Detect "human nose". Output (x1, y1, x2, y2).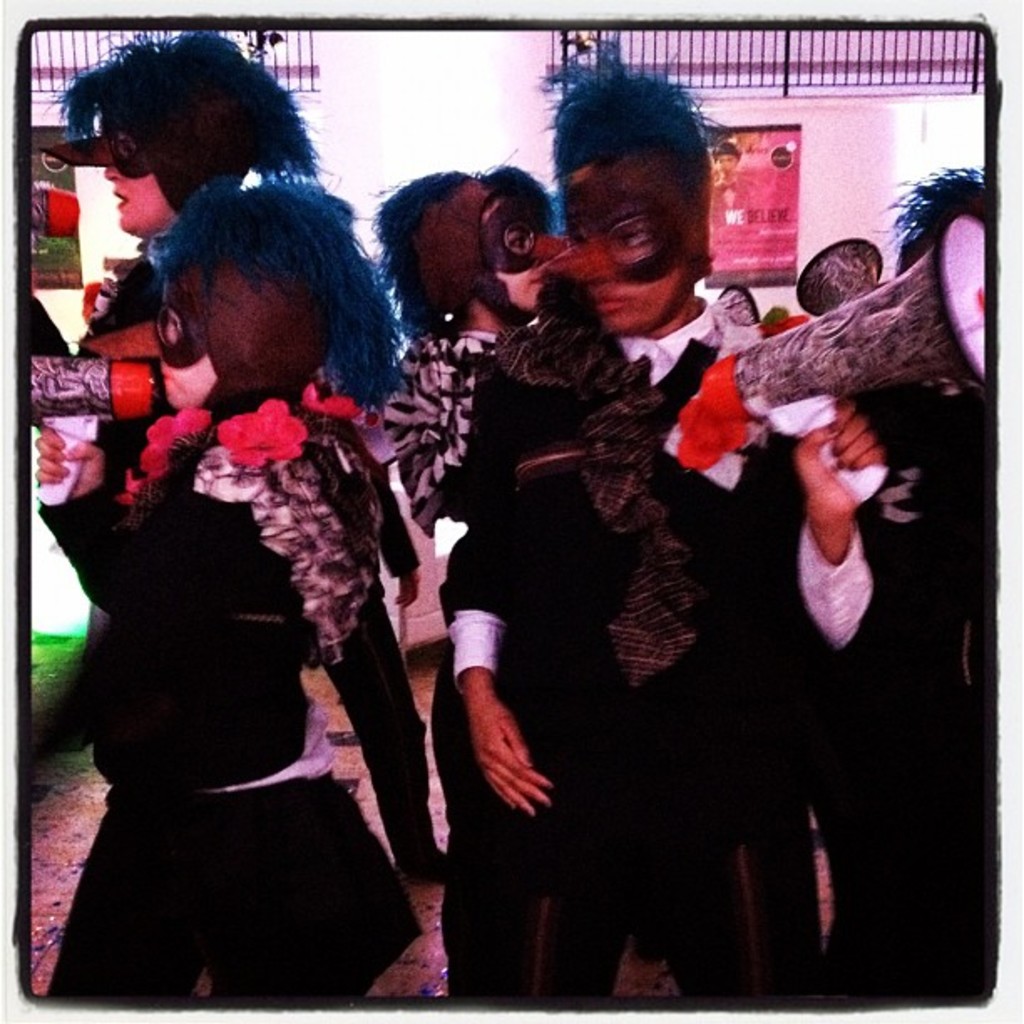
(586, 276, 616, 288).
